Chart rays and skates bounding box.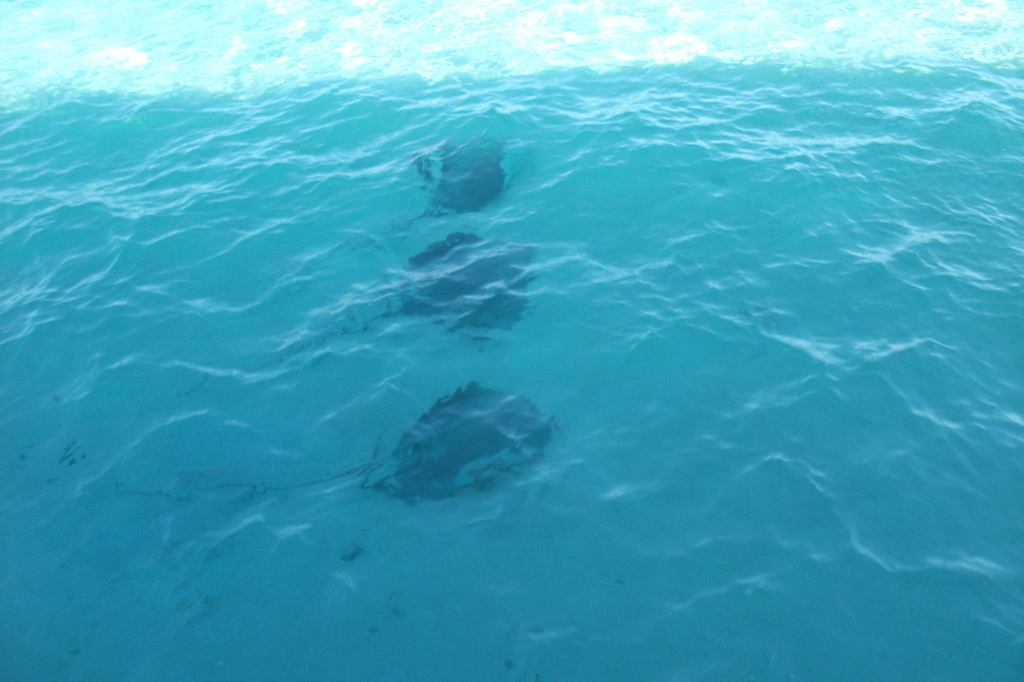
Charted: [358,375,557,502].
